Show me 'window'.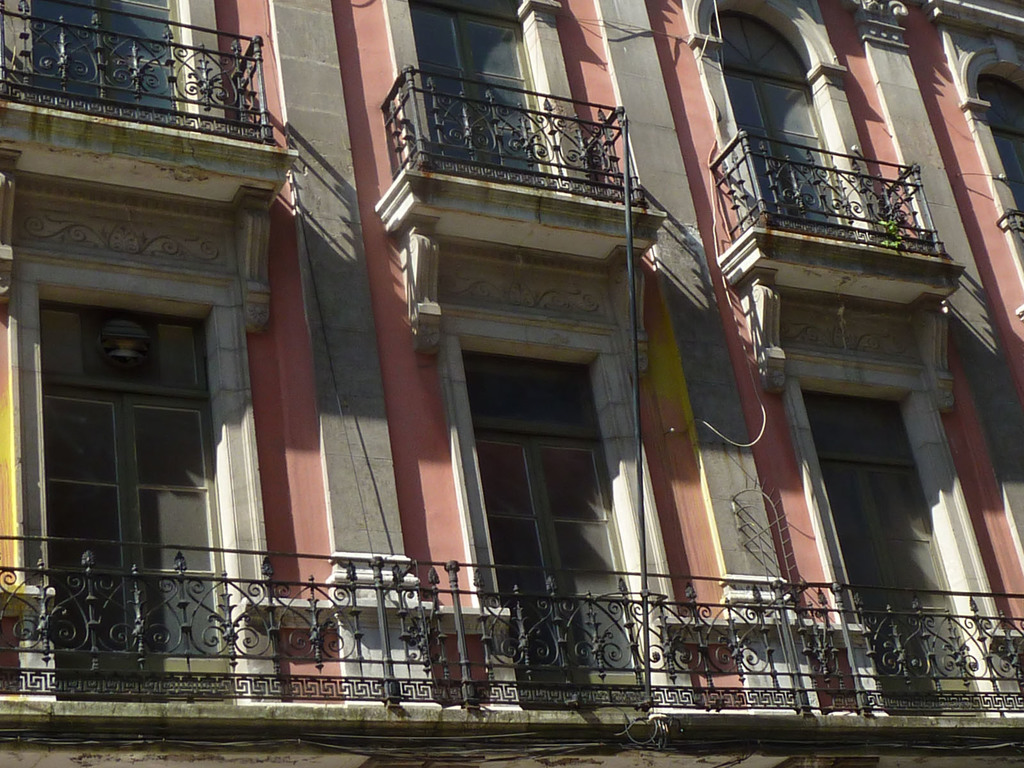
'window' is here: left=3, top=0, right=172, bottom=119.
